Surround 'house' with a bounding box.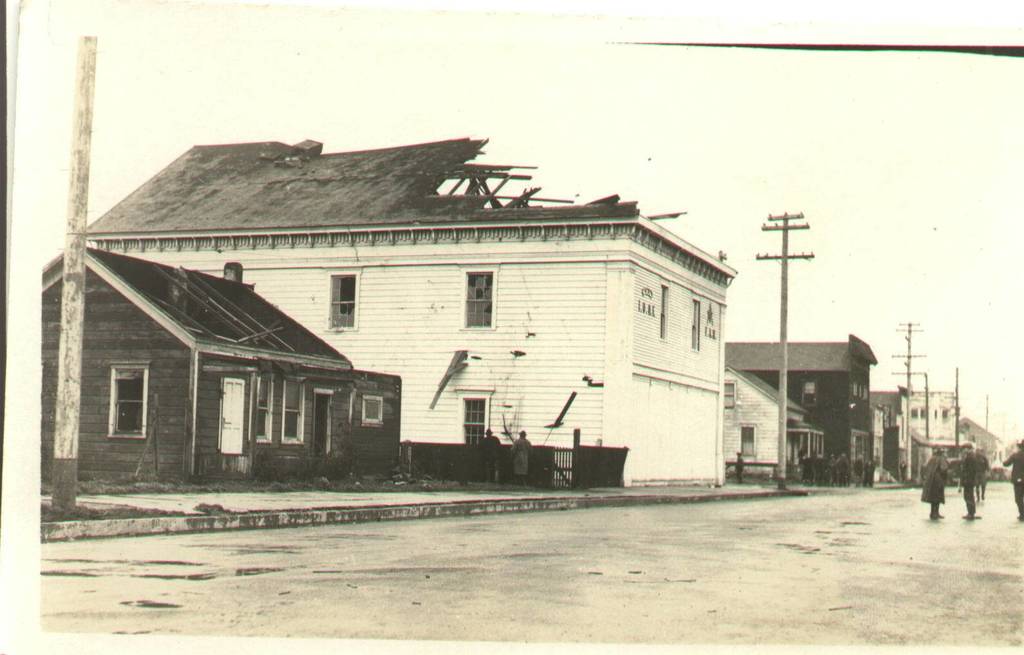
pyautogui.locateOnScreen(57, 136, 734, 490).
